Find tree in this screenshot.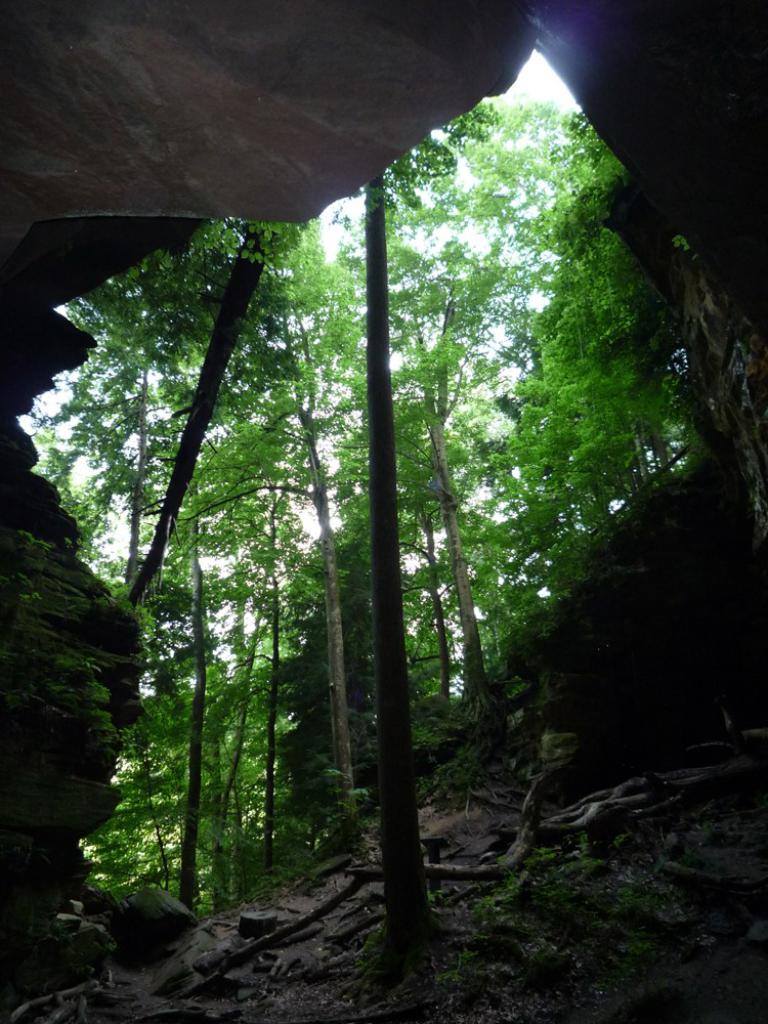
The bounding box for tree is (left=170, top=502, right=238, bottom=914).
